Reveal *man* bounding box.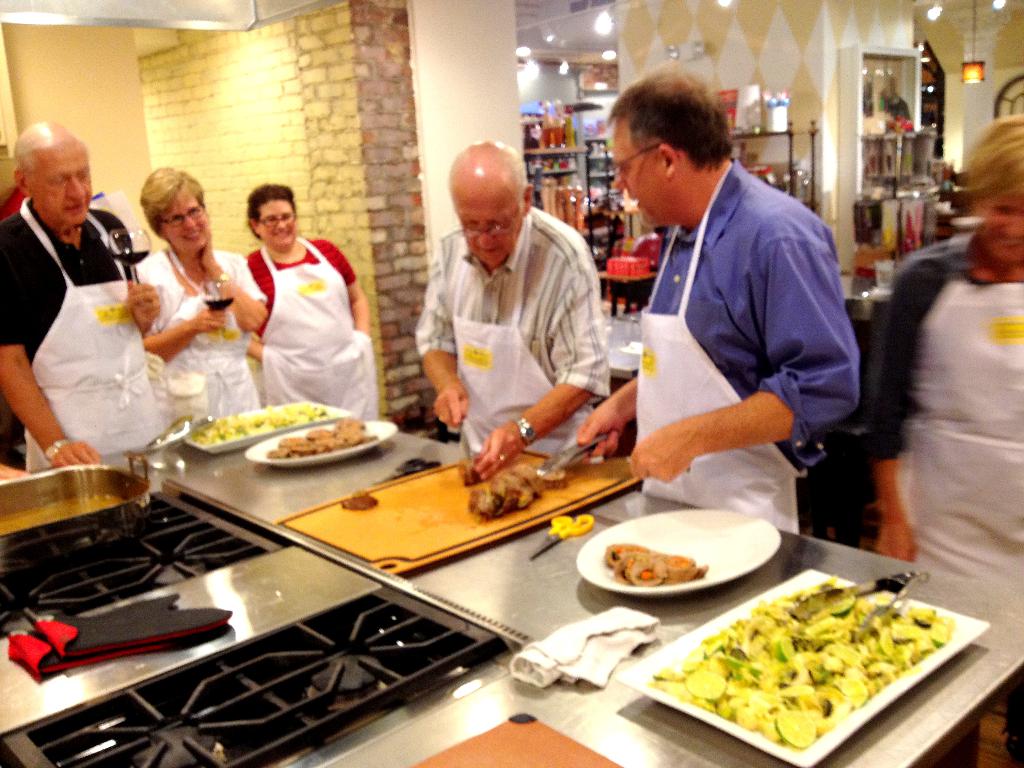
Revealed: pyautogui.locateOnScreen(598, 68, 857, 502).
